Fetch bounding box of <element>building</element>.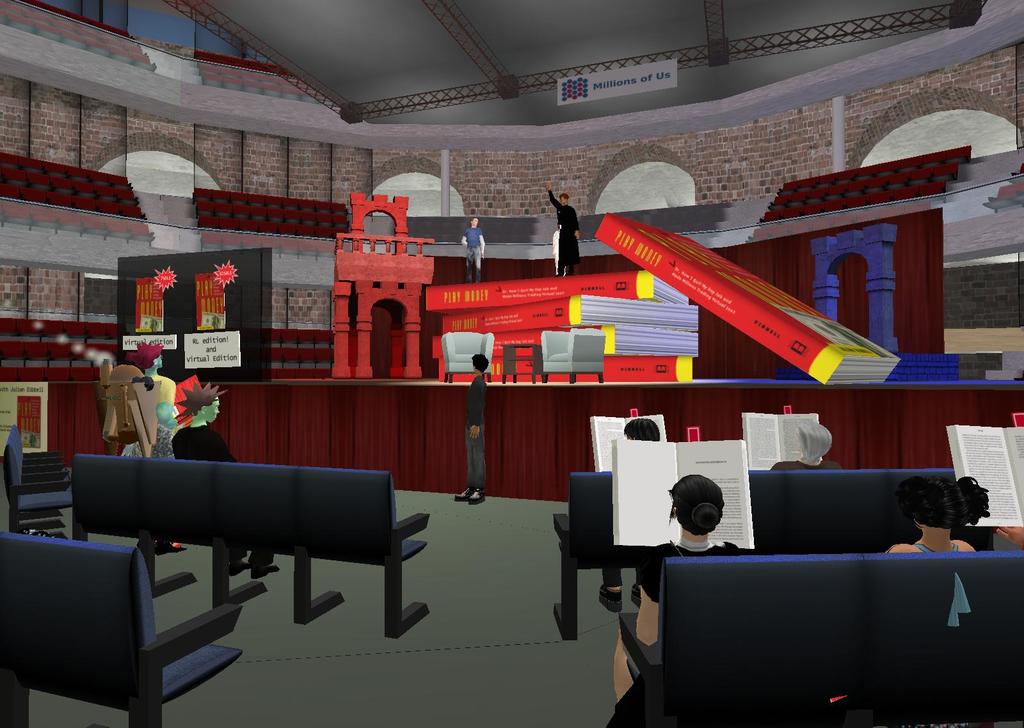
Bbox: (0,0,1023,727).
